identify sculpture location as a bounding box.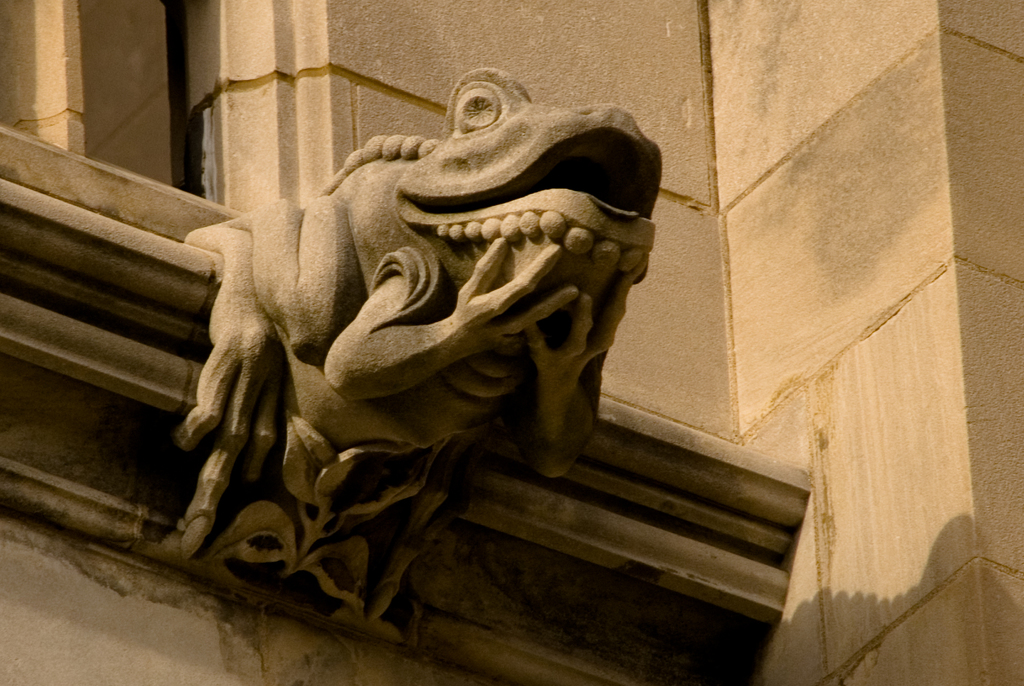
[x1=115, y1=64, x2=792, y2=616].
